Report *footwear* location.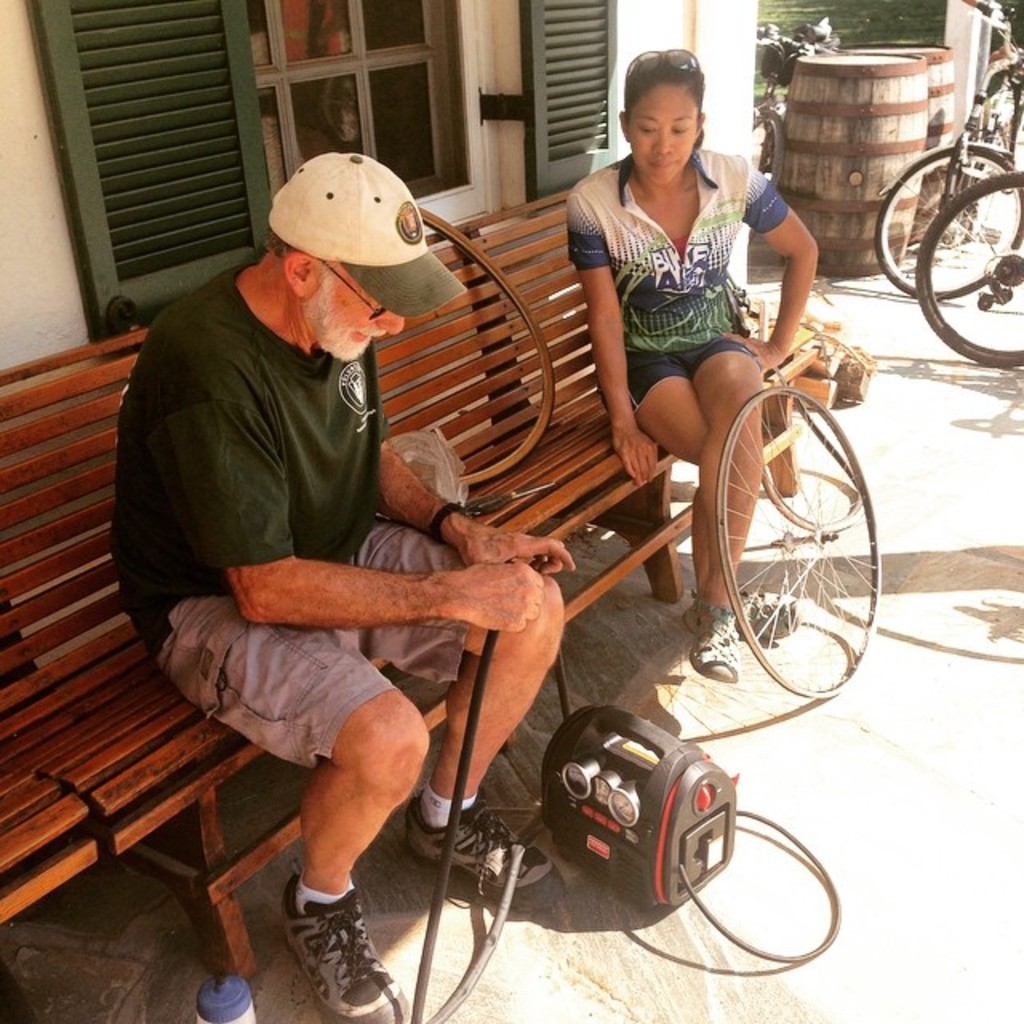
Report: 400, 794, 560, 902.
